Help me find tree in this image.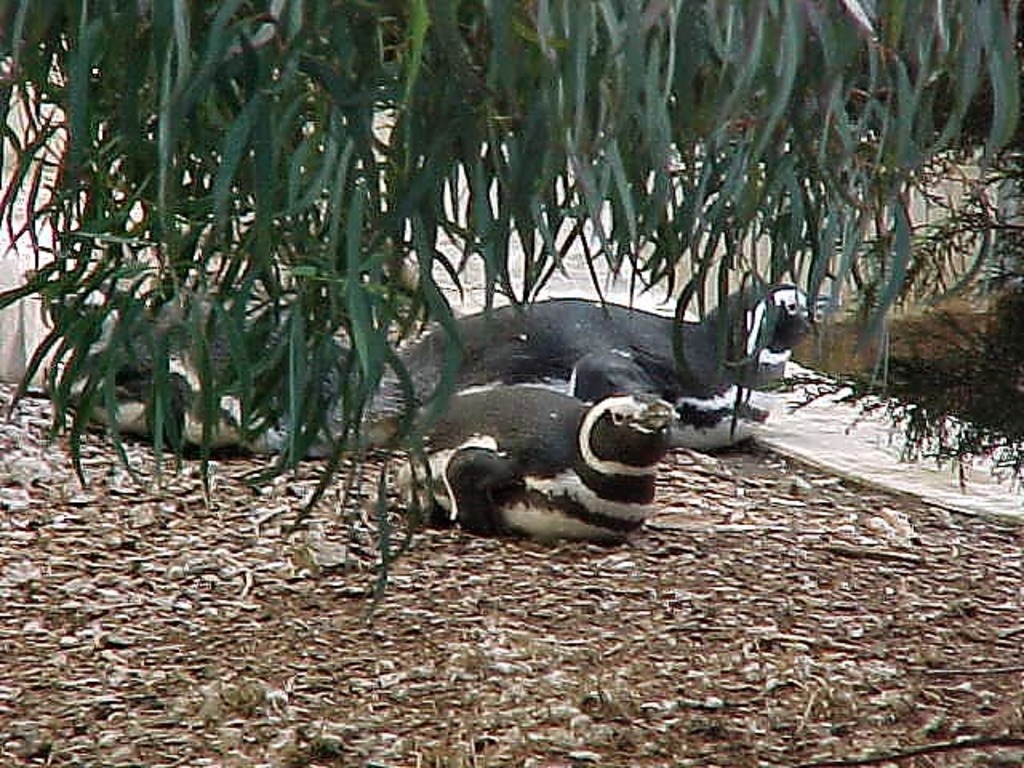
Found it: 0, 0, 1022, 626.
